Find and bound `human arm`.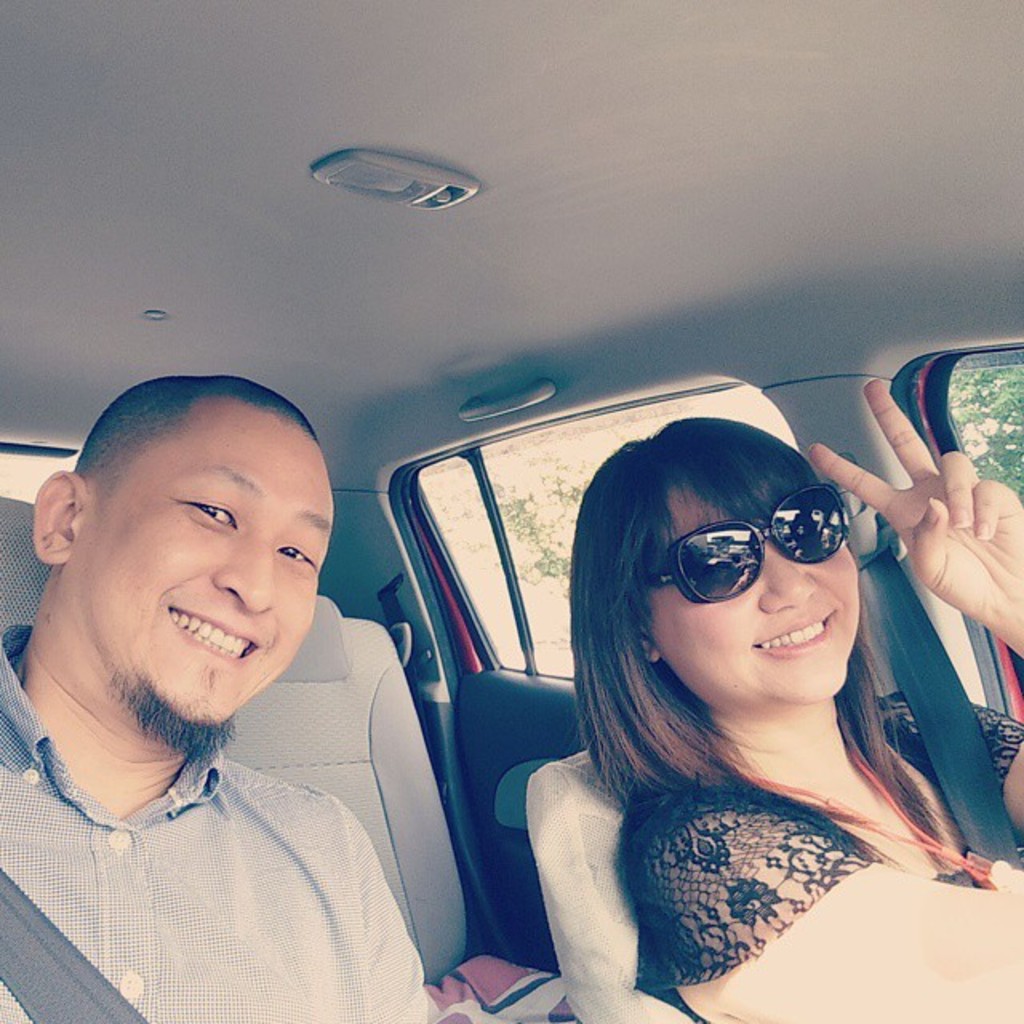
Bound: bbox=[314, 776, 454, 1022].
